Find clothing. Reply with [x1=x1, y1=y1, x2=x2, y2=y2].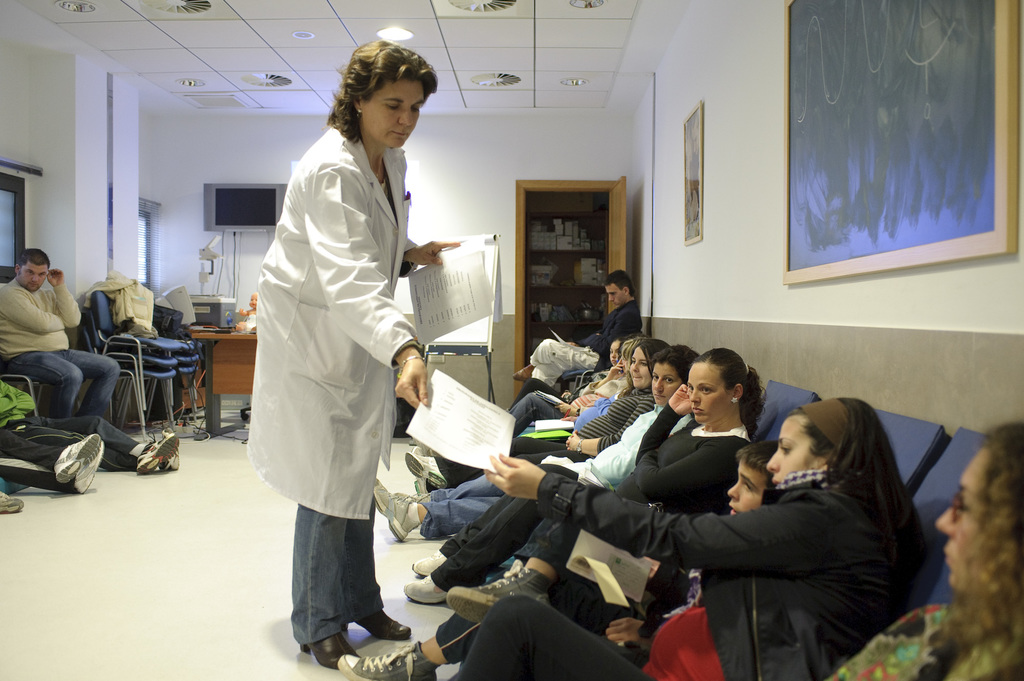
[x1=420, y1=401, x2=693, y2=540].
